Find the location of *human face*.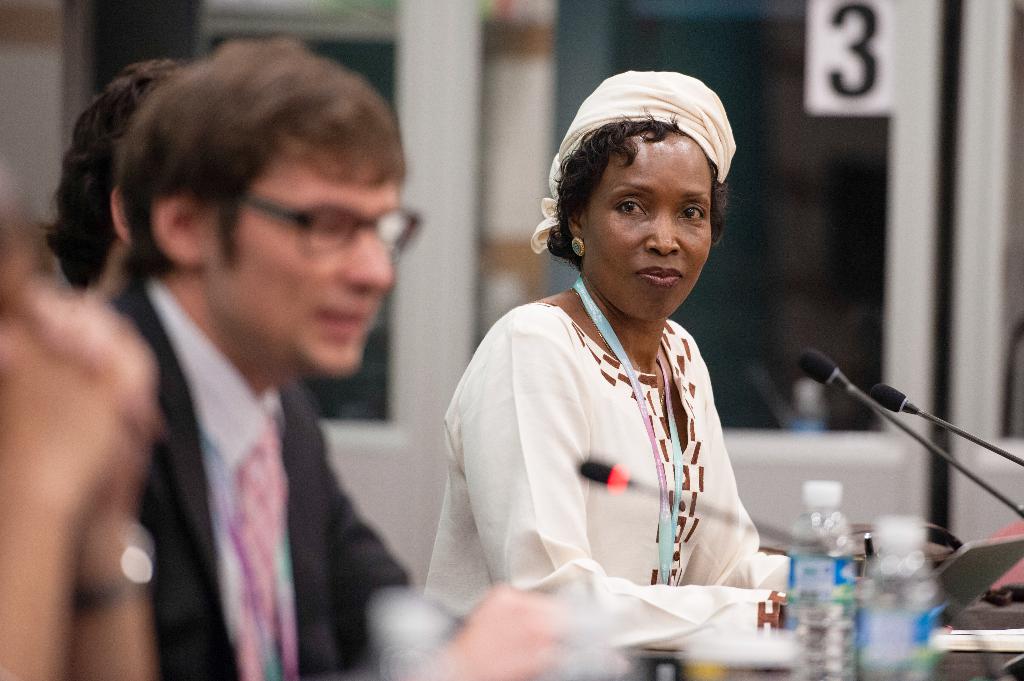
Location: bbox=(211, 156, 399, 374).
